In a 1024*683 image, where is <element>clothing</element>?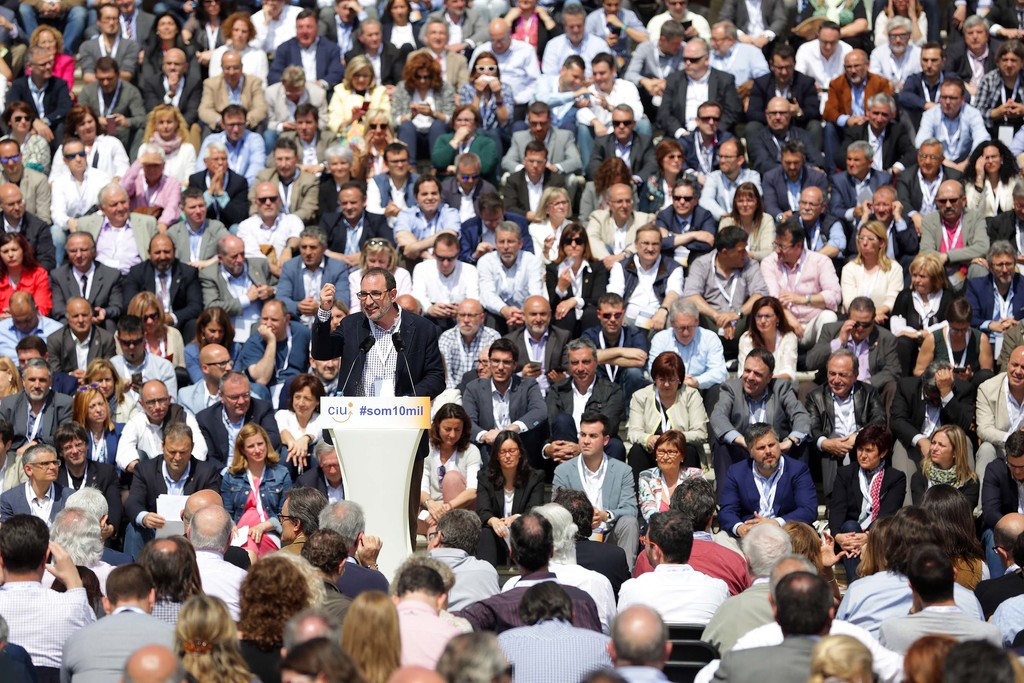
<region>231, 324, 306, 394</region>.
